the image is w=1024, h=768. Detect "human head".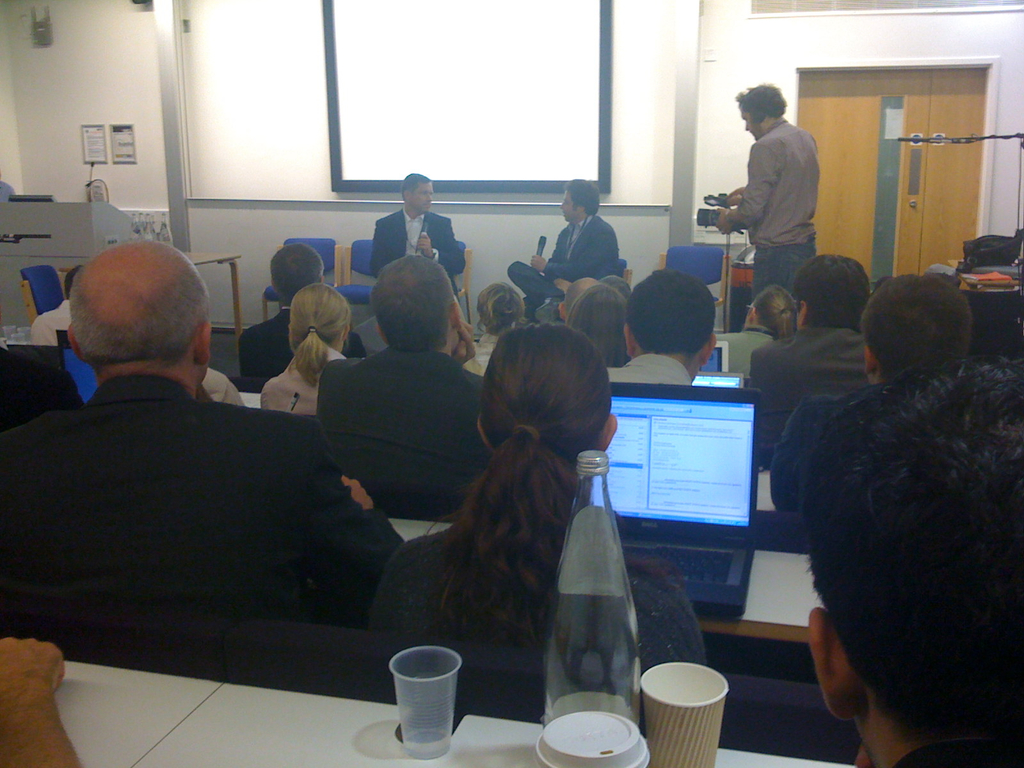
Detection: <region>60, 266, 81, 305</region>.
